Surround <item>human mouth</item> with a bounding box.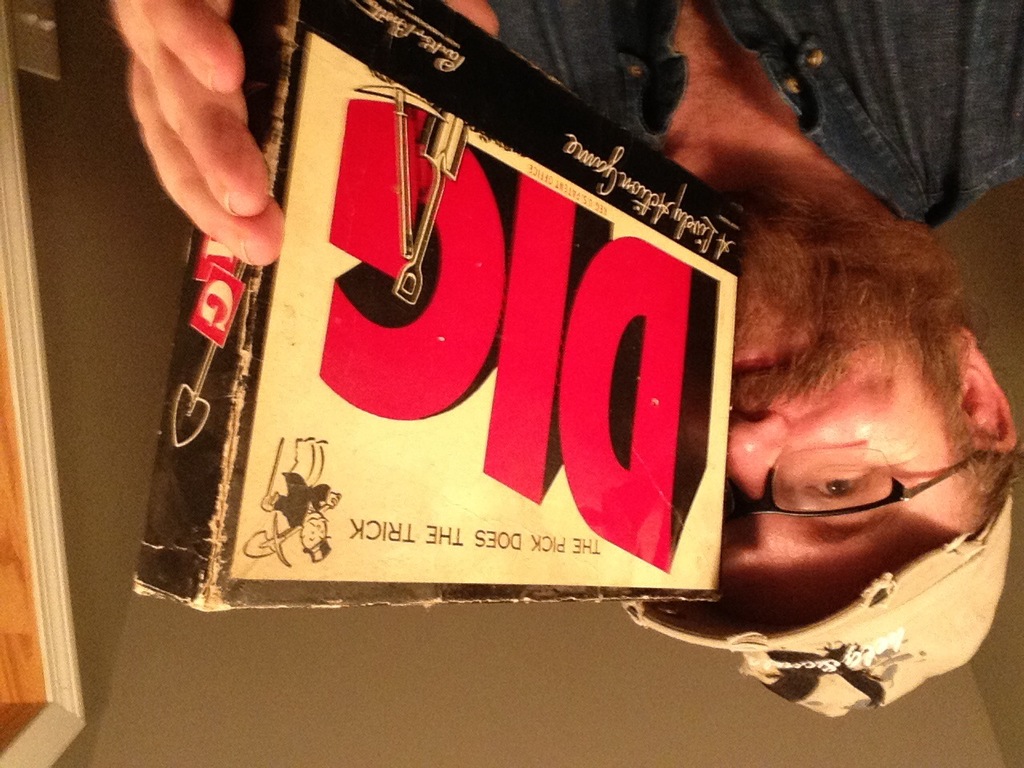
[735,358,776,374].
